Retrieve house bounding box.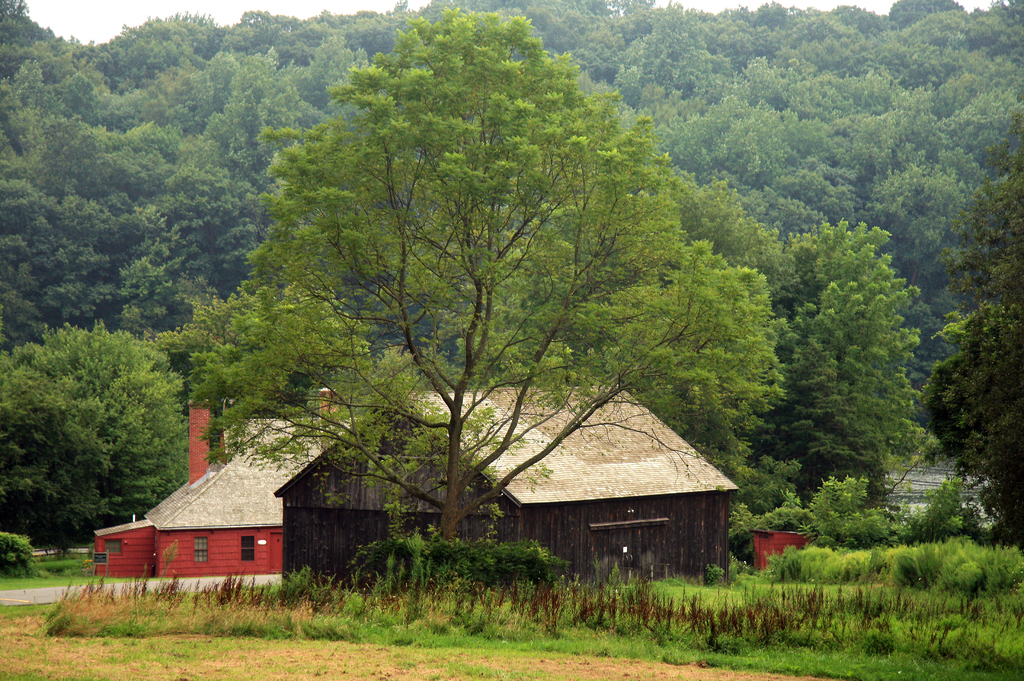
Bounding box: 94, 387, 360, 580.
